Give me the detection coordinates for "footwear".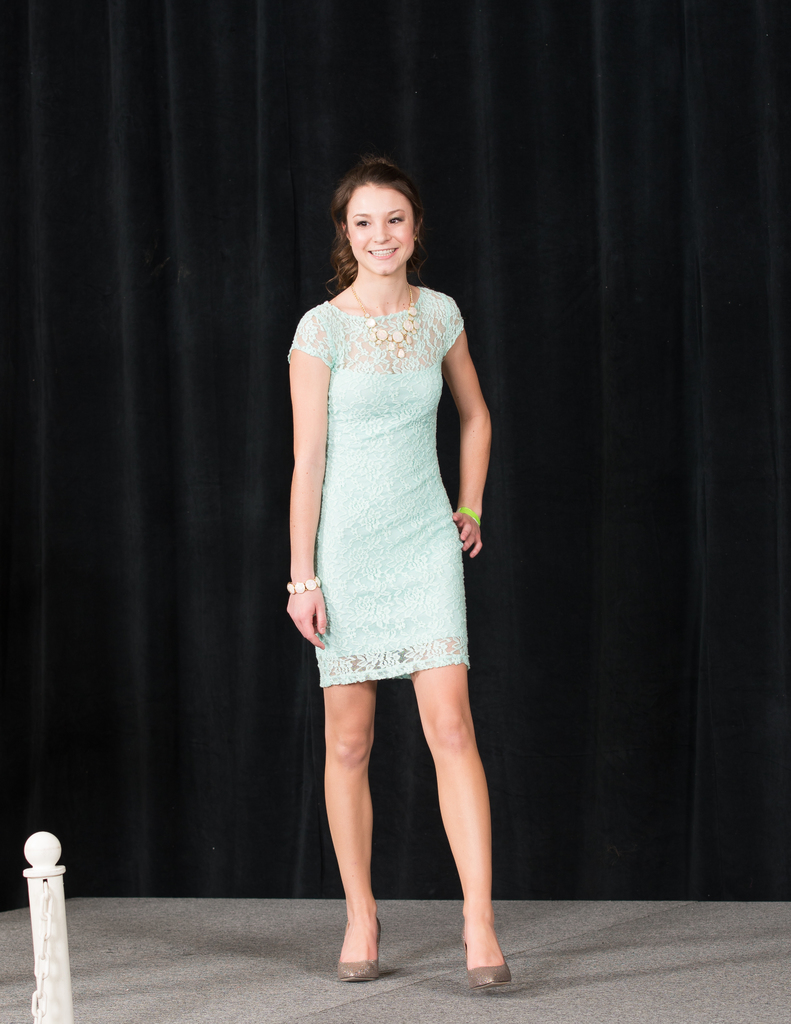
[332, 897, 400, 985].
